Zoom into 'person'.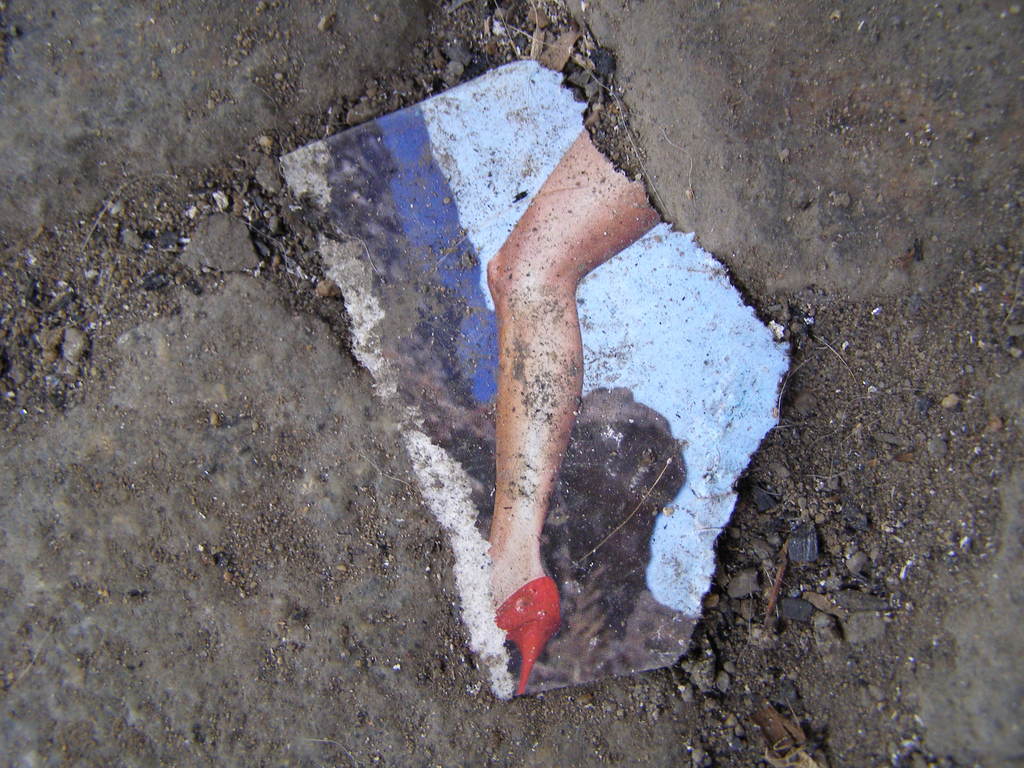
Zoom target: box(476, 121, 665, 700).
